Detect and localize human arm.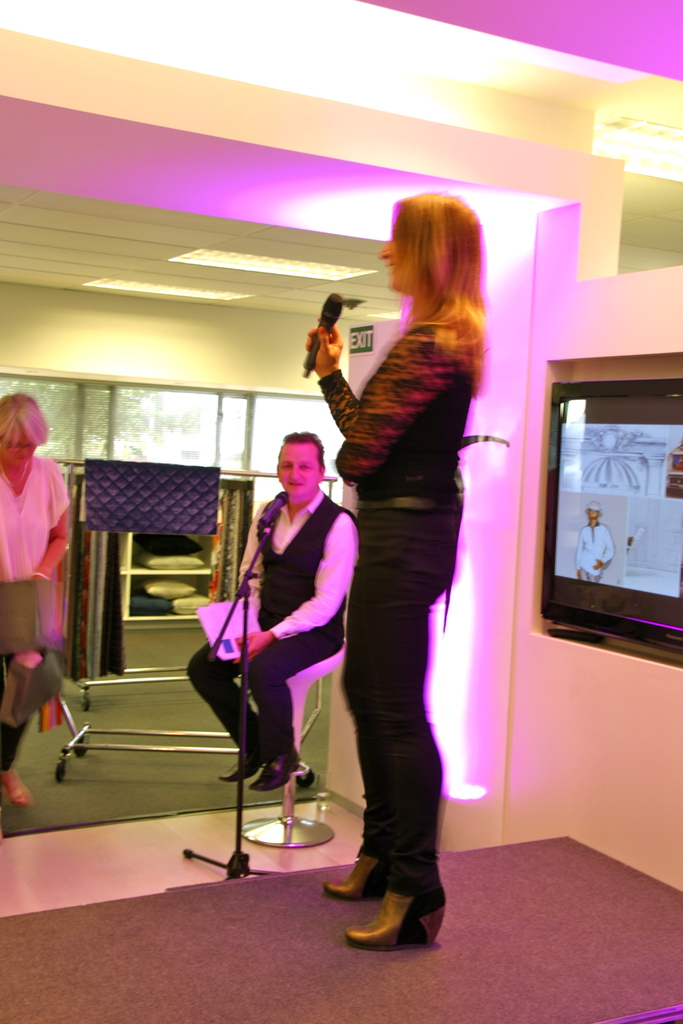
Localized at [left=33, top=461, right=76, bottom=580].
